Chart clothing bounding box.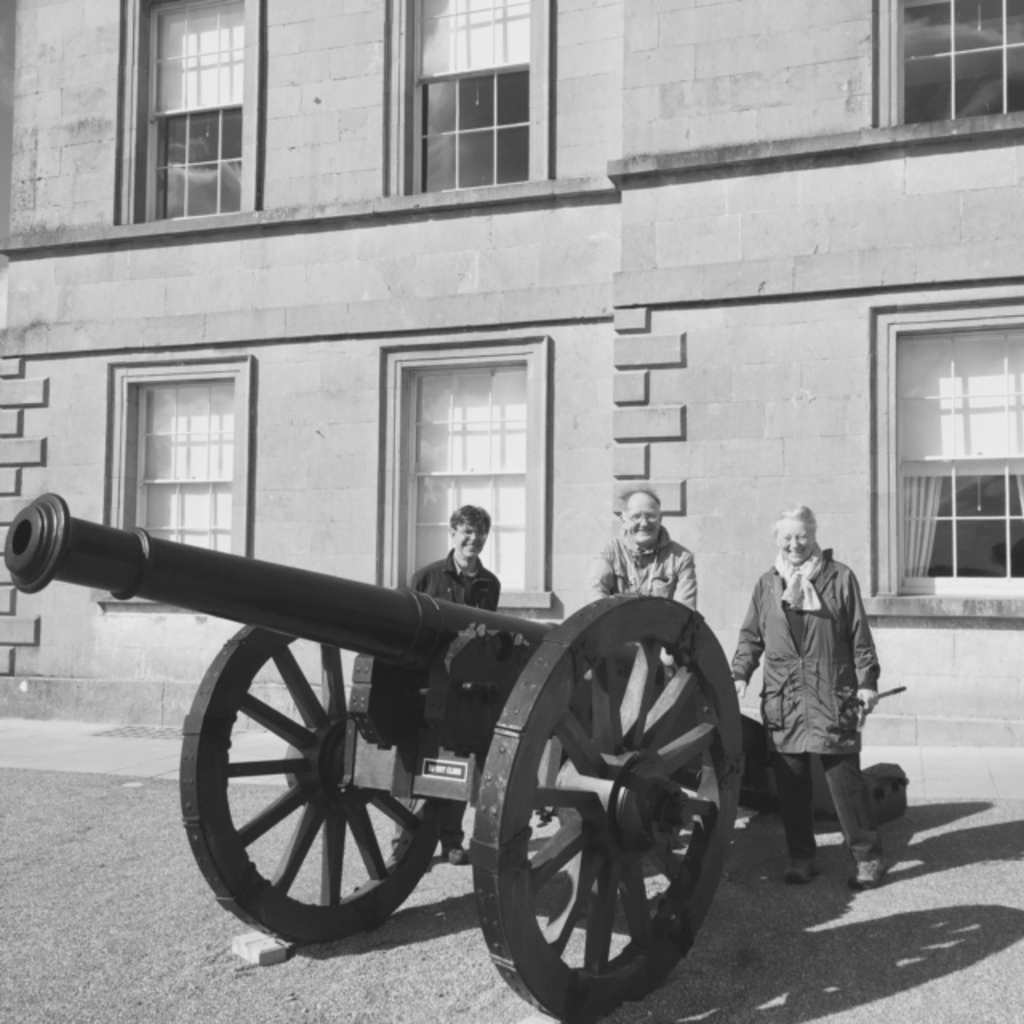
Charted: 725/557/904/862.
